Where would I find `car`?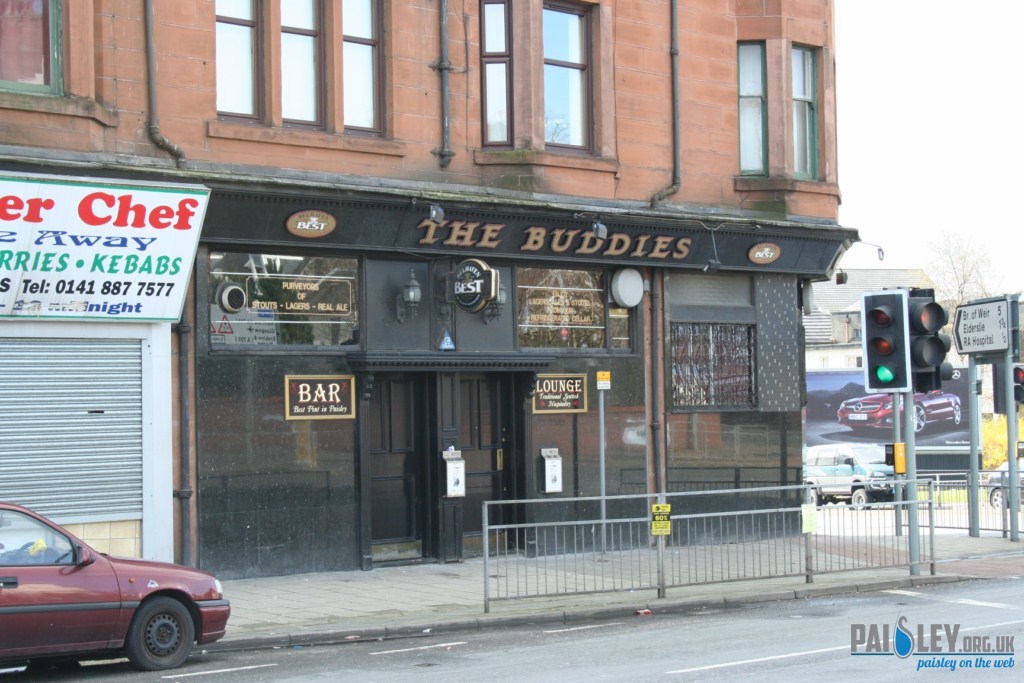
At left=0, top=502, right=231, bottom=669.
